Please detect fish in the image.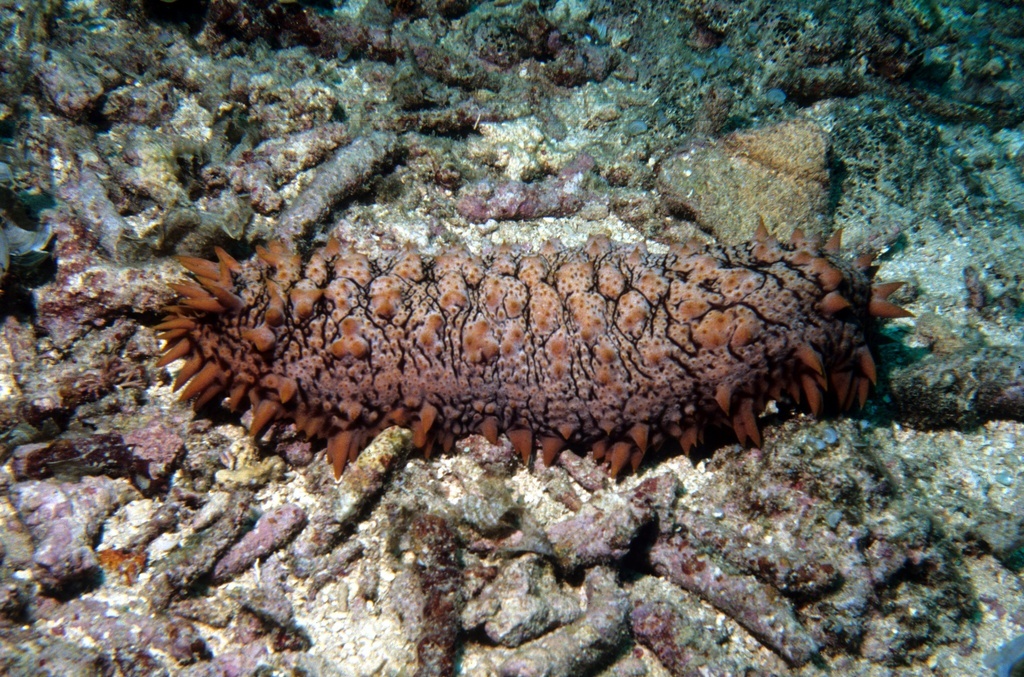
(100, 172, 841, 507).
